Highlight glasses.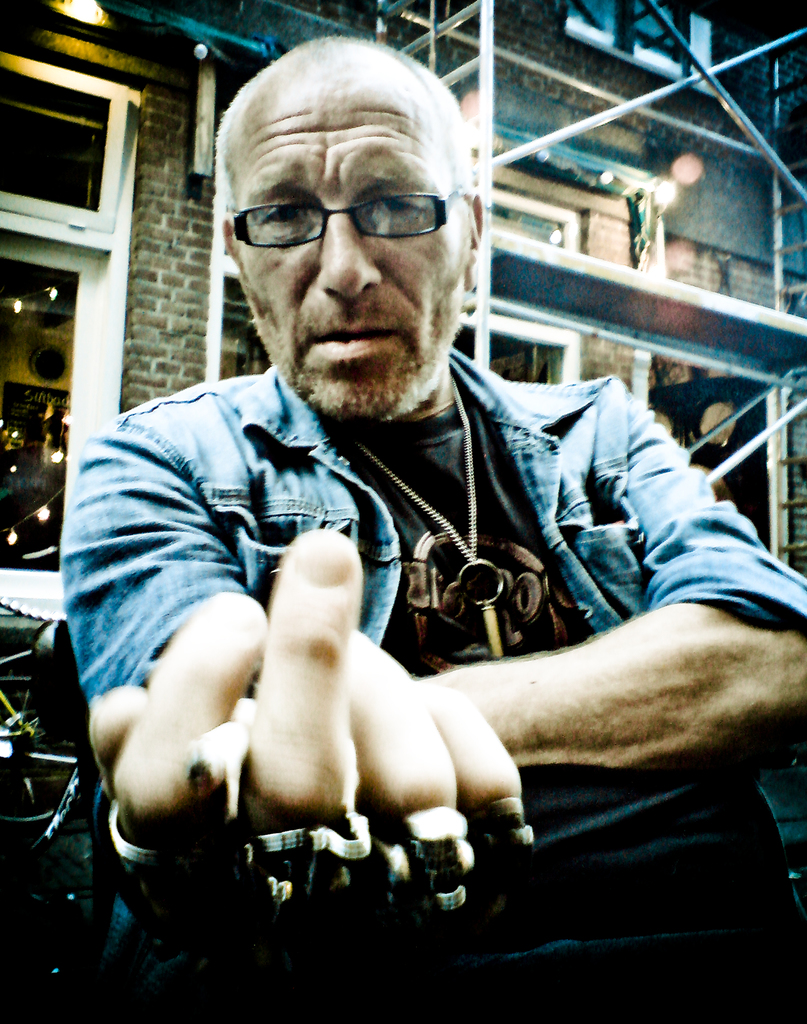
Highlighted region: (x1=224, y1=171, x2=478, y2=252).
